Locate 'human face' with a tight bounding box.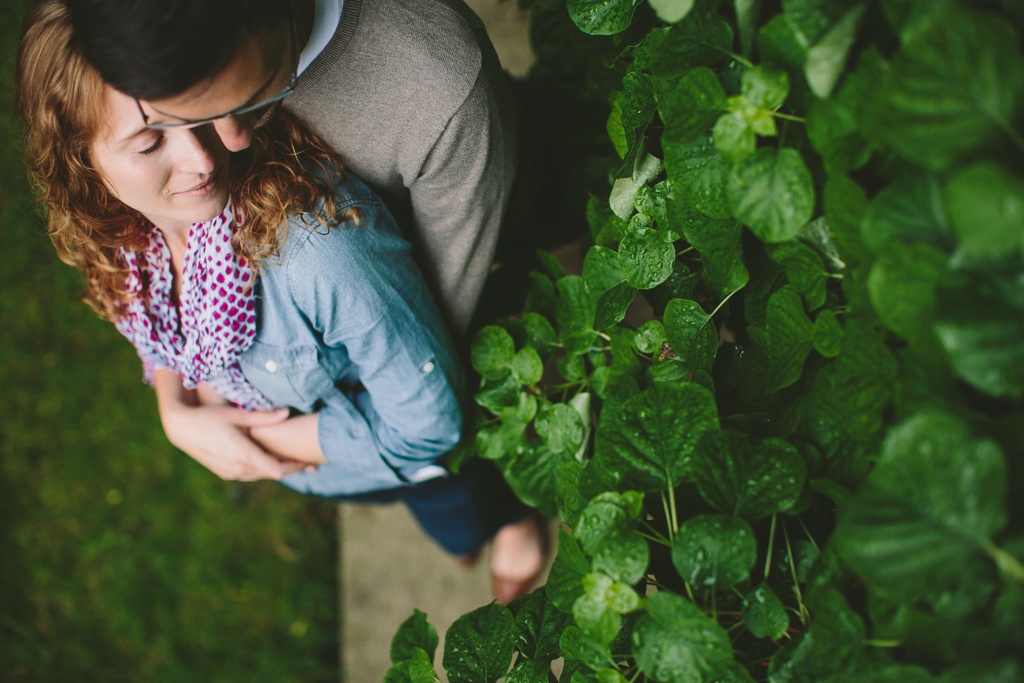
<box>92,85,227,224</box>.
